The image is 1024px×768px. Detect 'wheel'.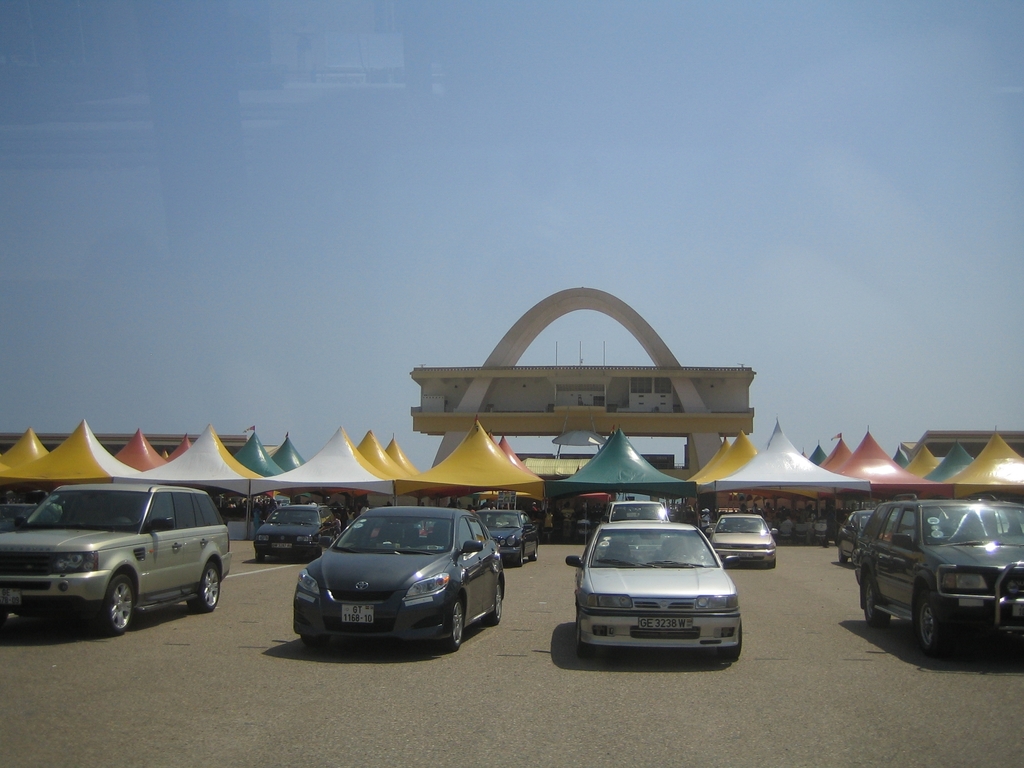
Detection: box(836, 545, 847, 565).
